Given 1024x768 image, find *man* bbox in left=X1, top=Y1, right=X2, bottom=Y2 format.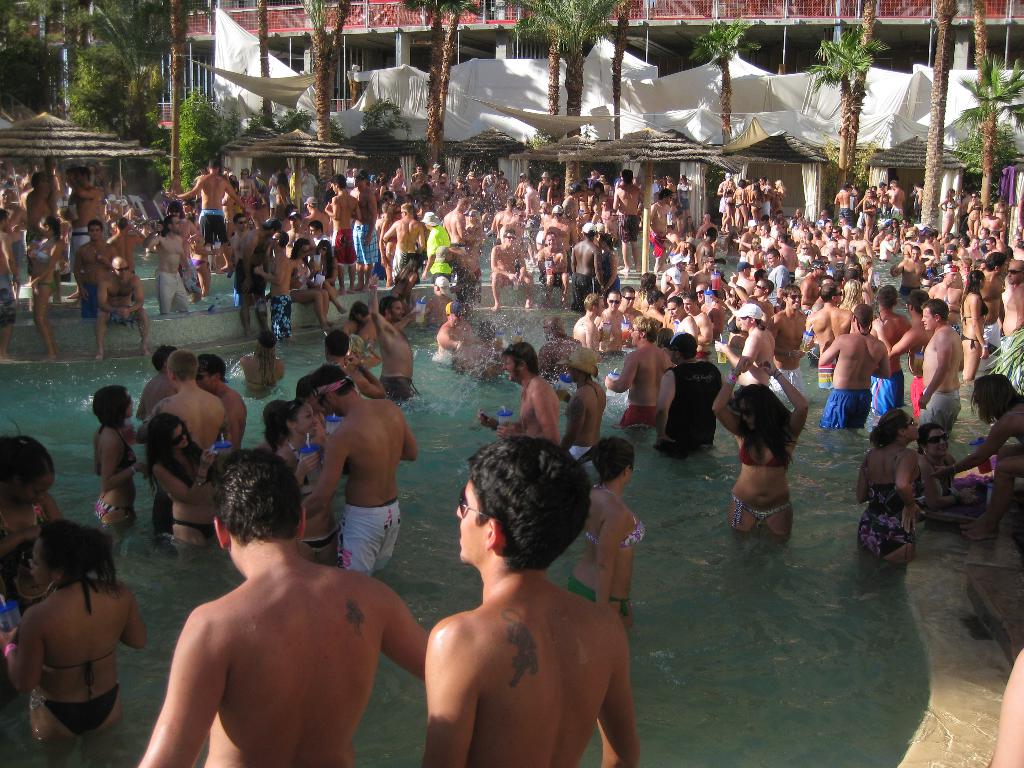
left=764, top=284, right=817, bottom=389.
